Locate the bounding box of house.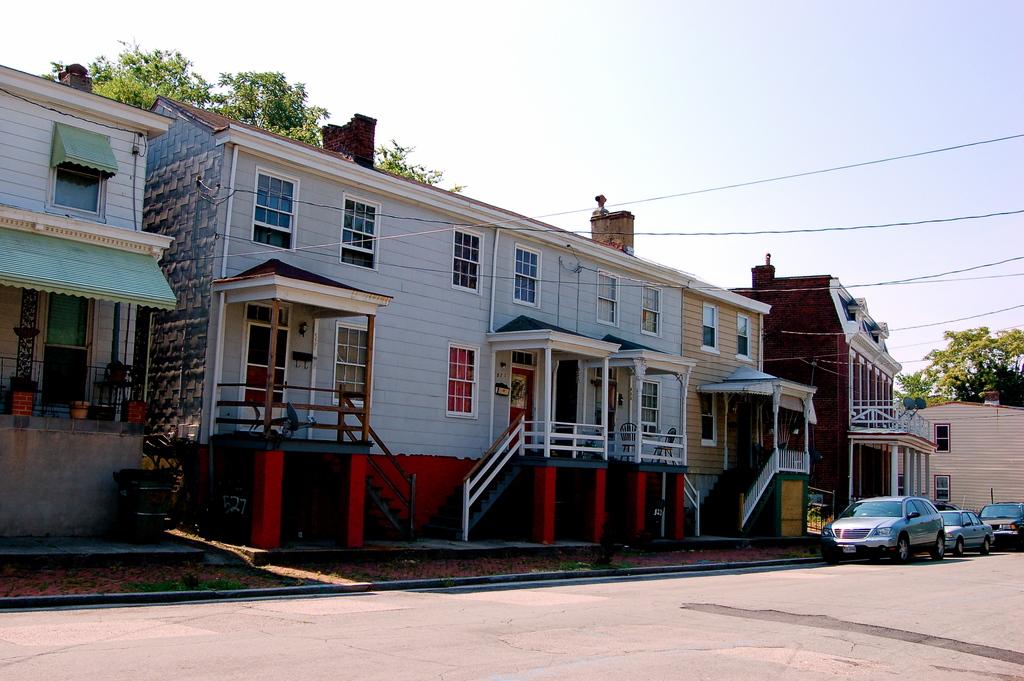
Bounding box: 733 249 944 535.
